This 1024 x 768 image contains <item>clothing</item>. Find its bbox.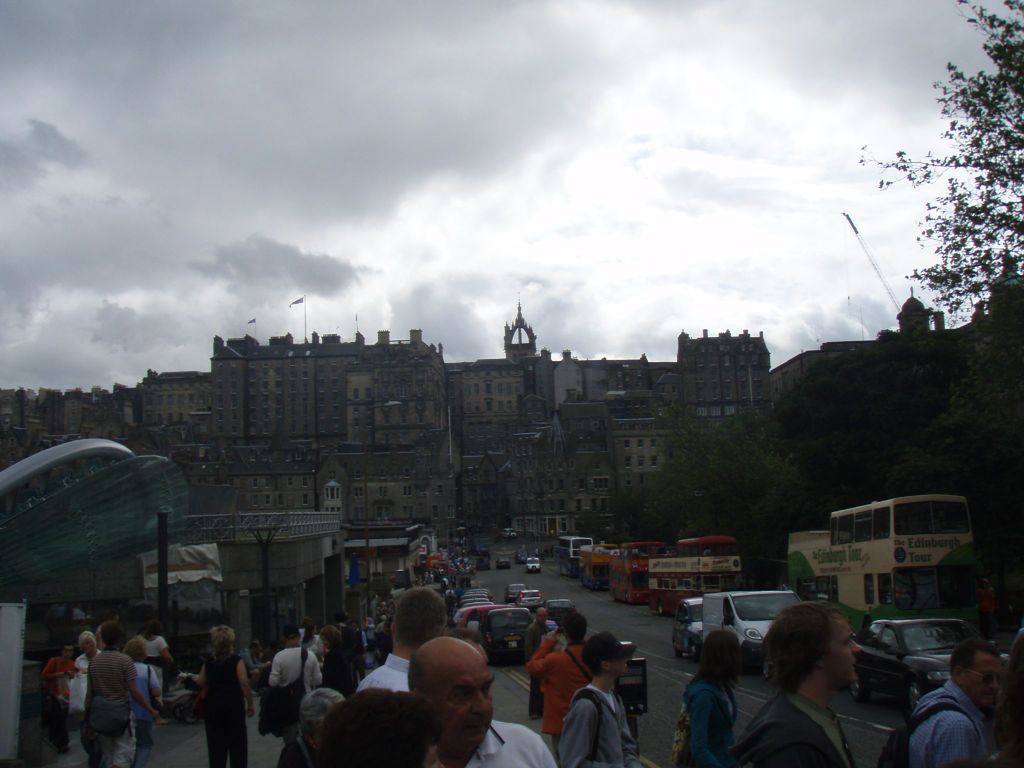
(left=356, top=655, right=410, bottom=693).
